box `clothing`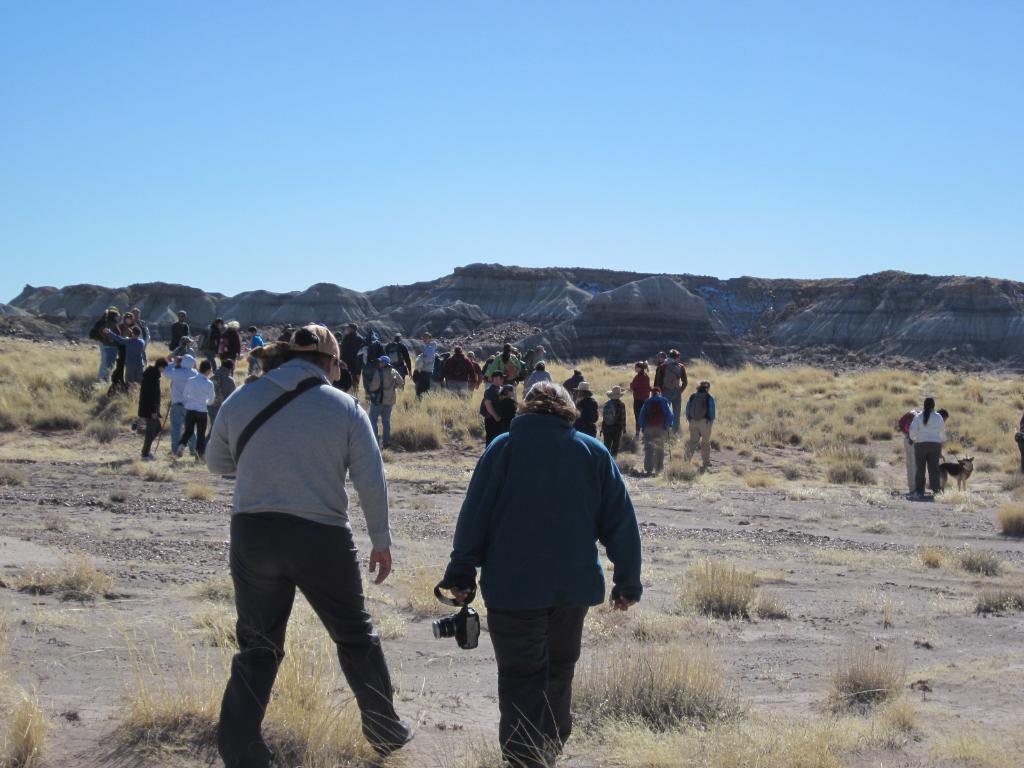
<region>141, 364, 163, 459</region>
